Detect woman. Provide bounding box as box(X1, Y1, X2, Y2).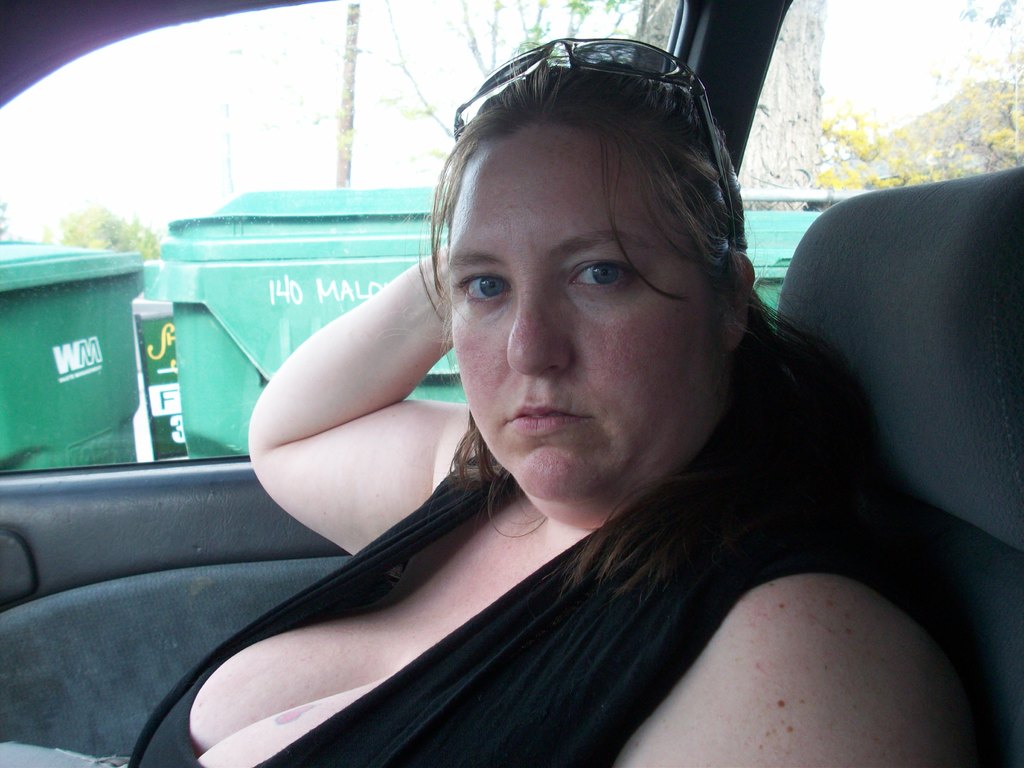
box(161, 85, 930, 760).
